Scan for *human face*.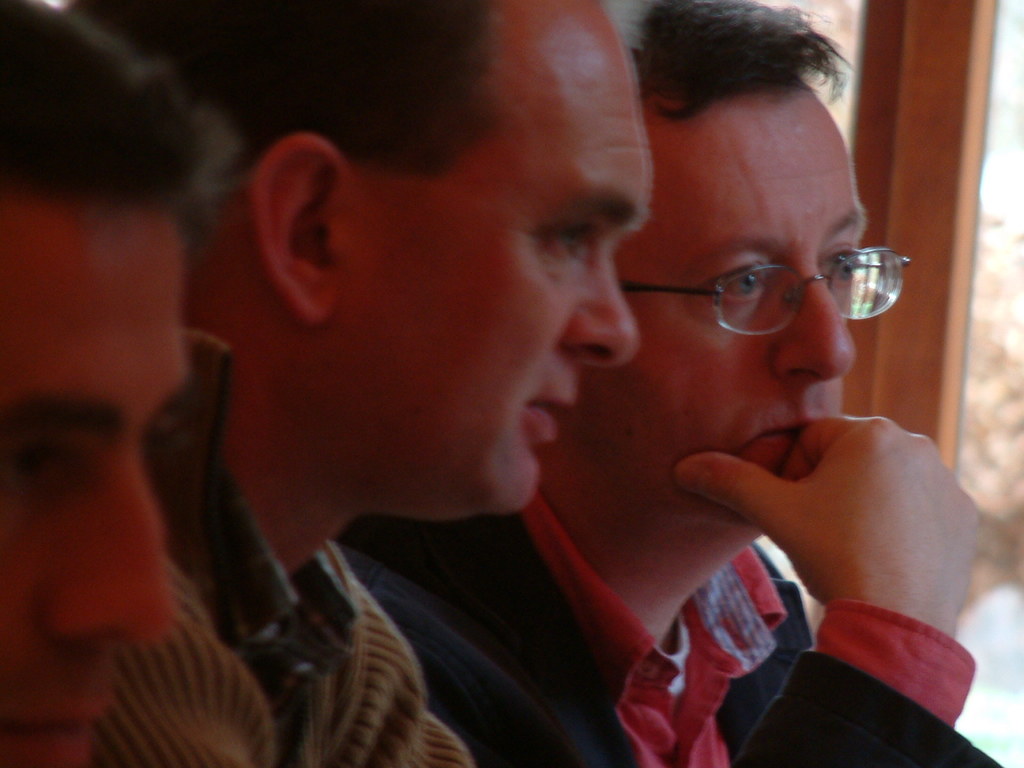
Scan result: region(604, 39, 909, 493).
